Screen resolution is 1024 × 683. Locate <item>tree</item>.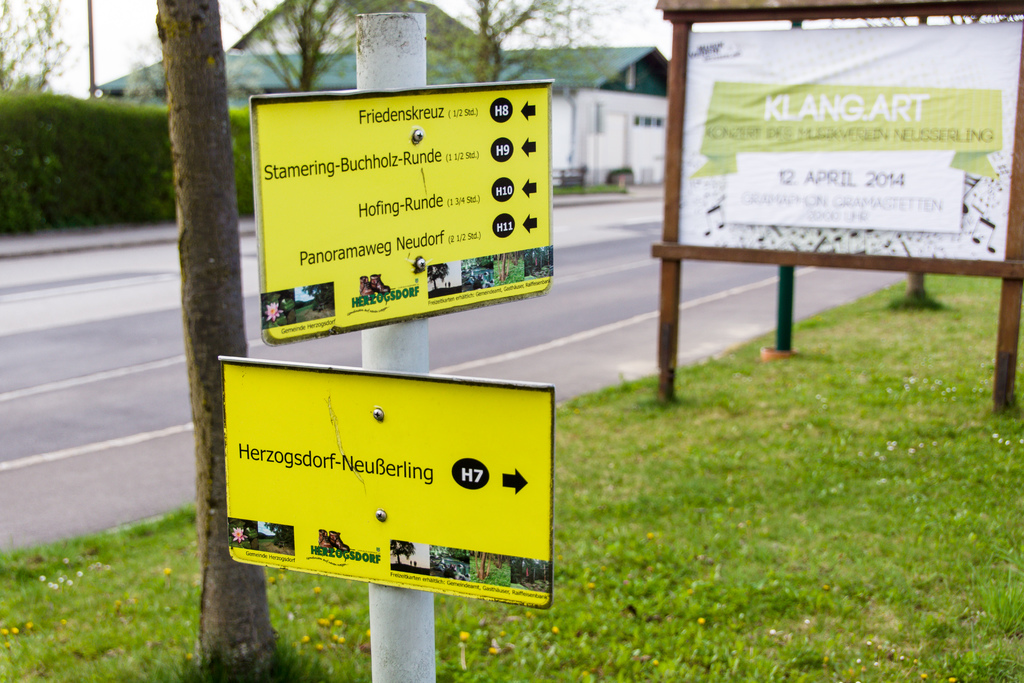
pyautogui.locateOnScreen(0, 0, 93, 93).
